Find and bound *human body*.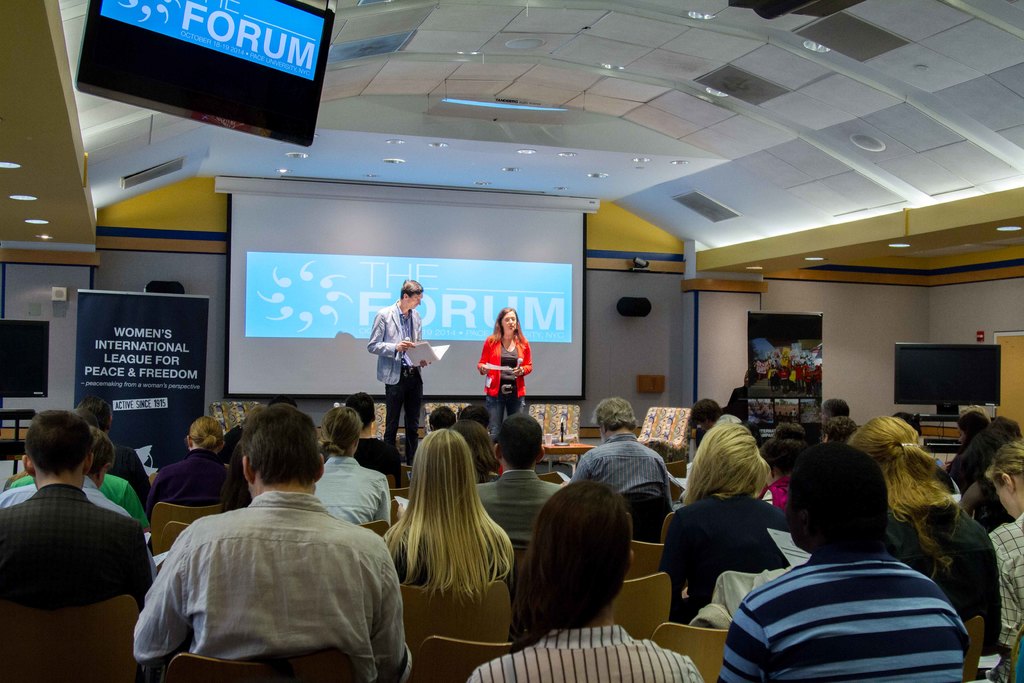
Bound: [467, 478, 707, 682].
